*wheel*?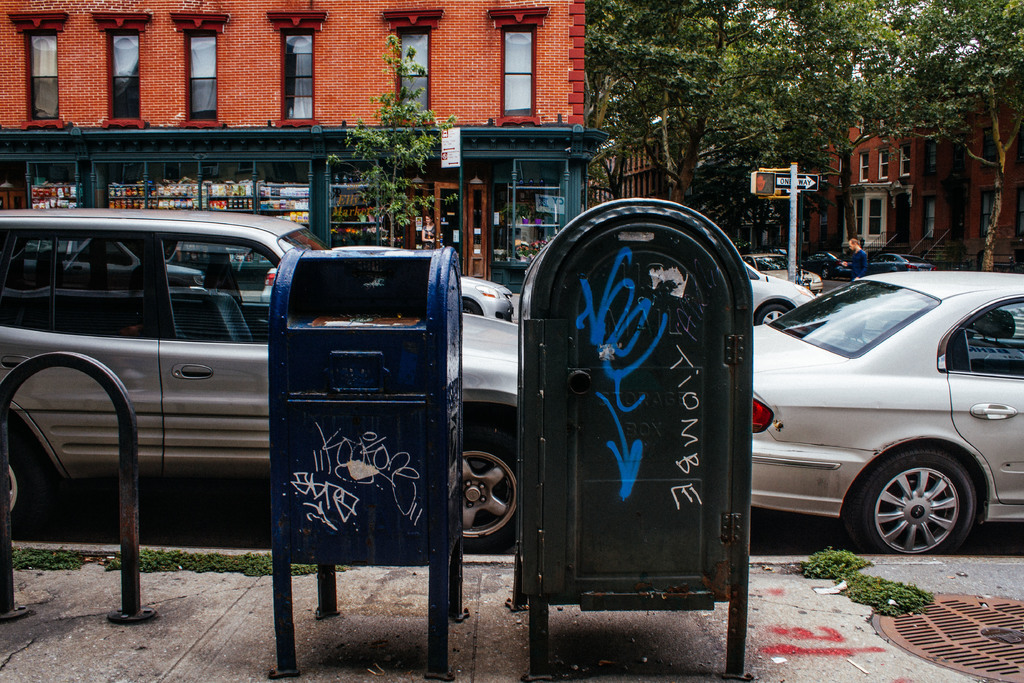
select_region(819, 267, 829, 279)
